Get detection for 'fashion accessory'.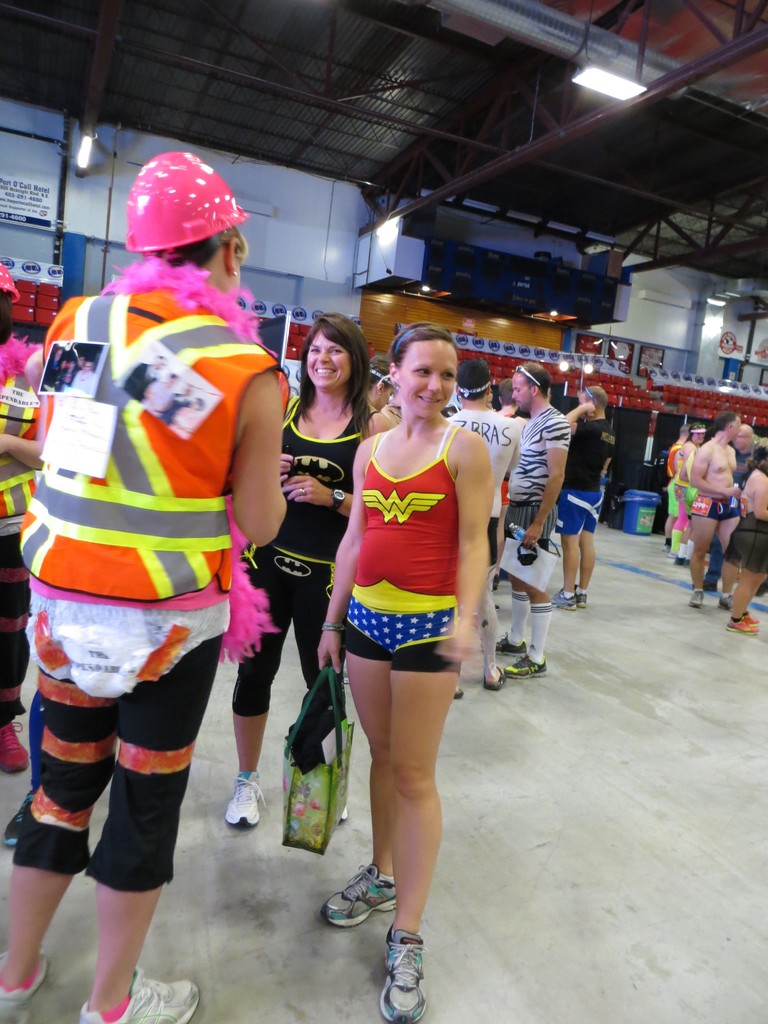
Detection: left=687, top=584, right=705, bottom=610.
